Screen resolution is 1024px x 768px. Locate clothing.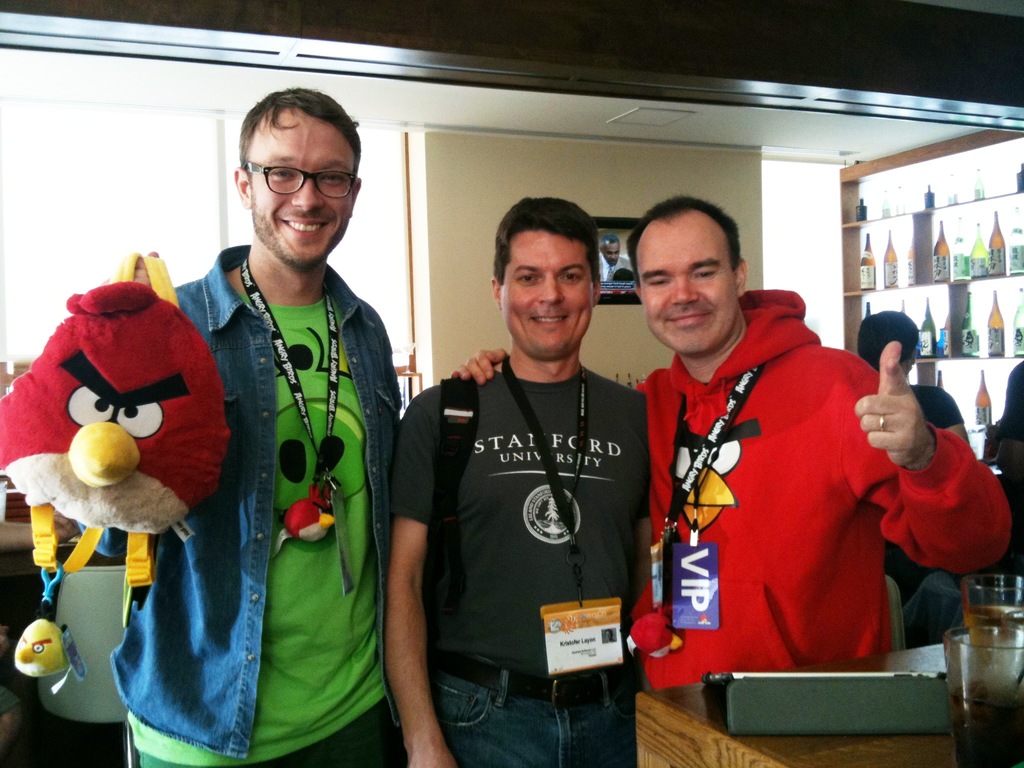
990,356,1023,577.
